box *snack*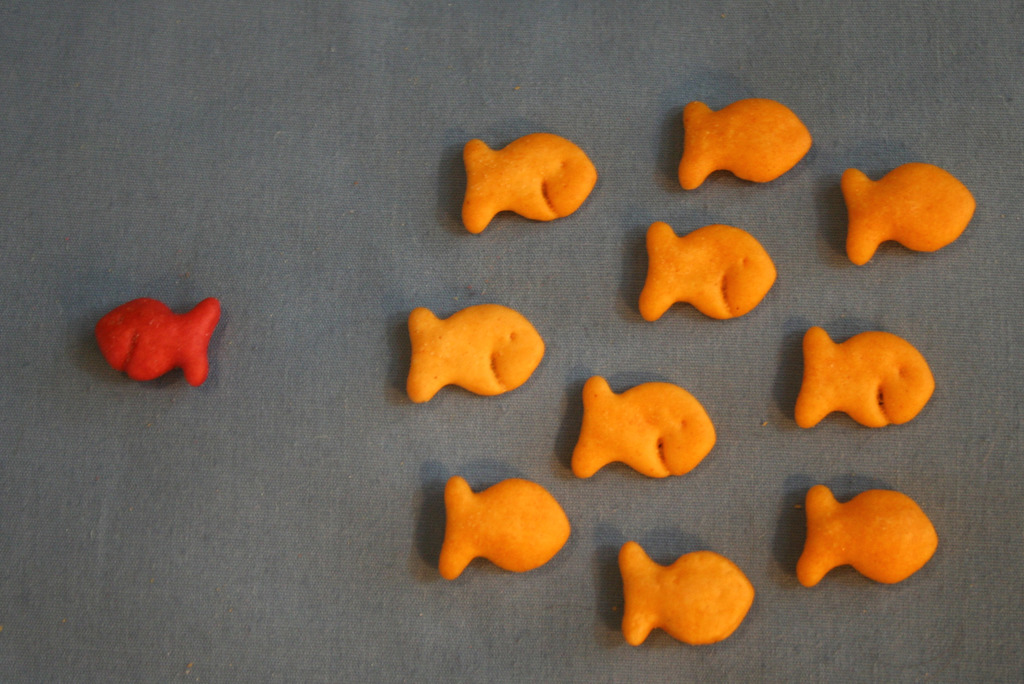
[left=619, top=541, right=755, bottom=644]
